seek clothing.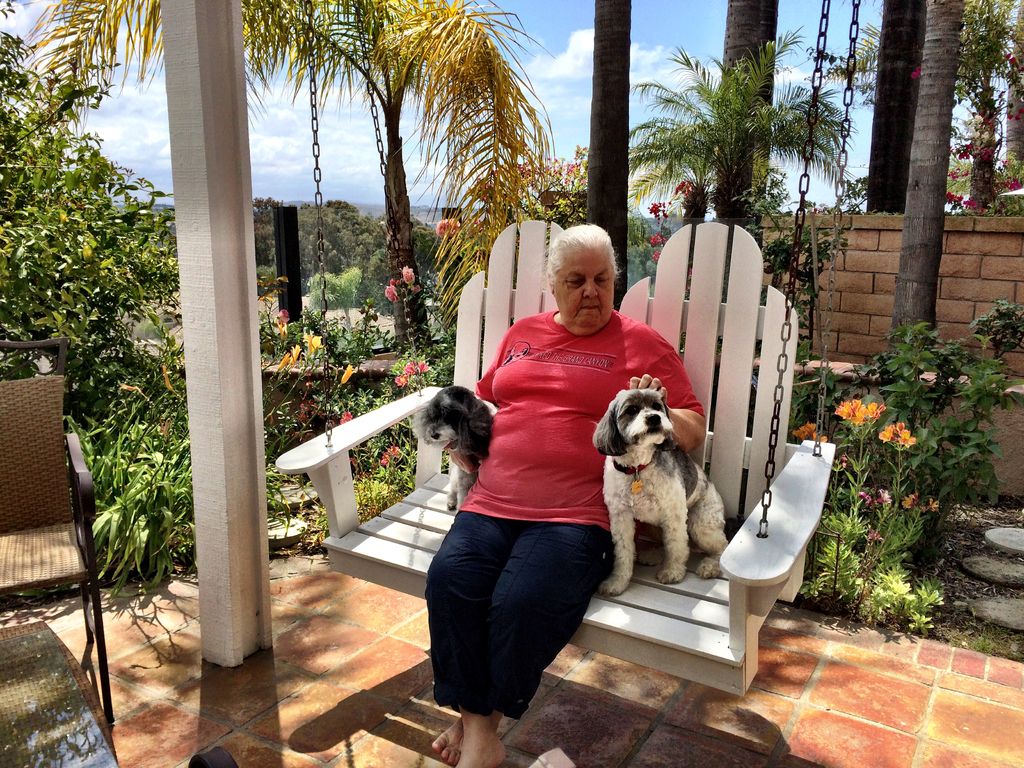
417,306,708,721.
